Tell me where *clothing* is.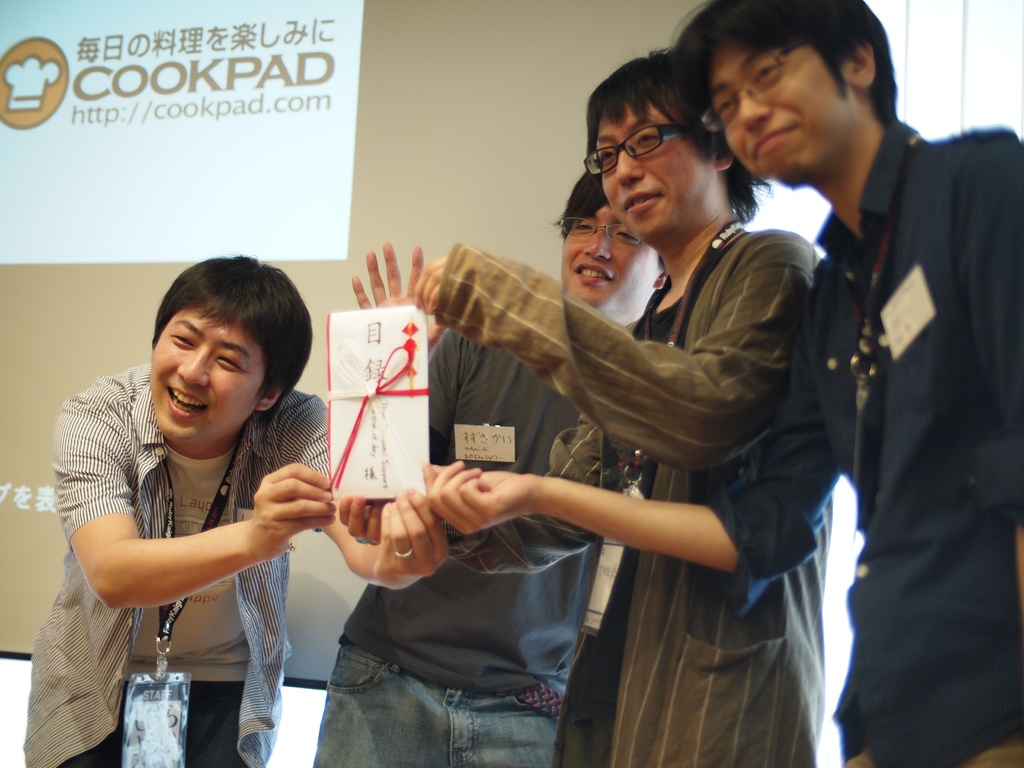
*clothing* is at {"x1": 28, "y1": 351, "x2": 342, "y2": 767}.
